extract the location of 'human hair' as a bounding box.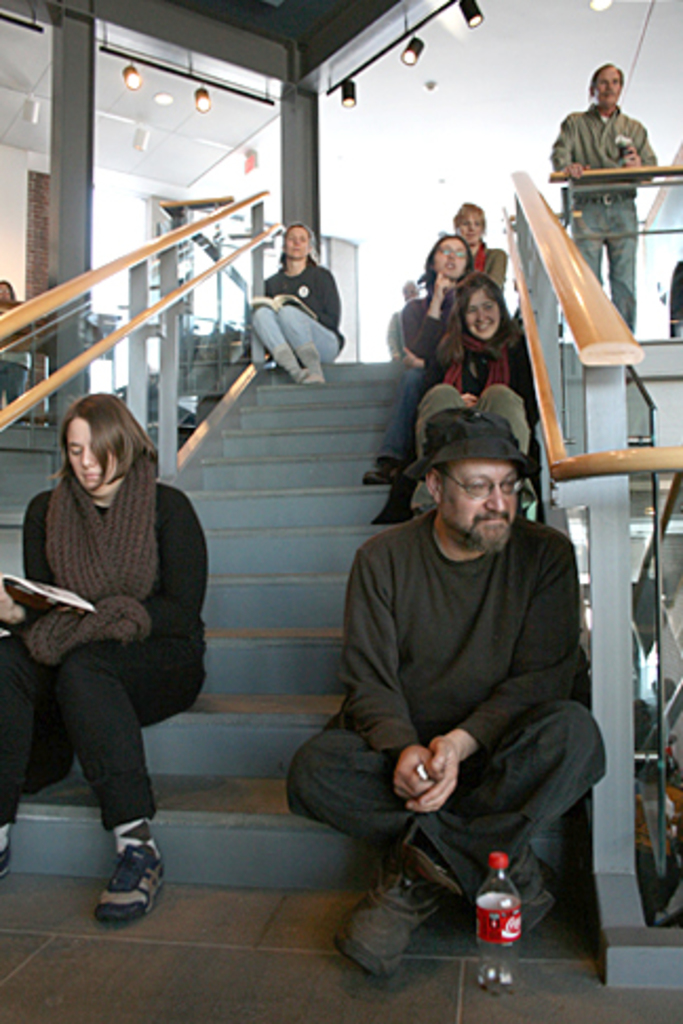
[left=44, top=390, right=148, bottom=527].
